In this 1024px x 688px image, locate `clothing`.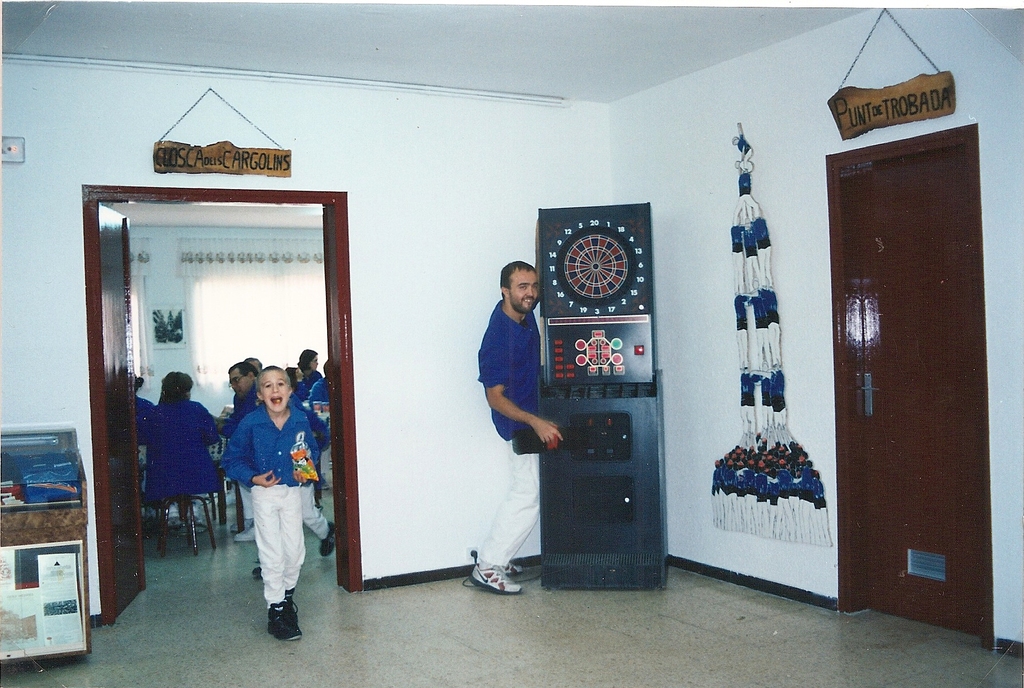
Bounding box: left=137, top=391, right=155, bottom=444.
